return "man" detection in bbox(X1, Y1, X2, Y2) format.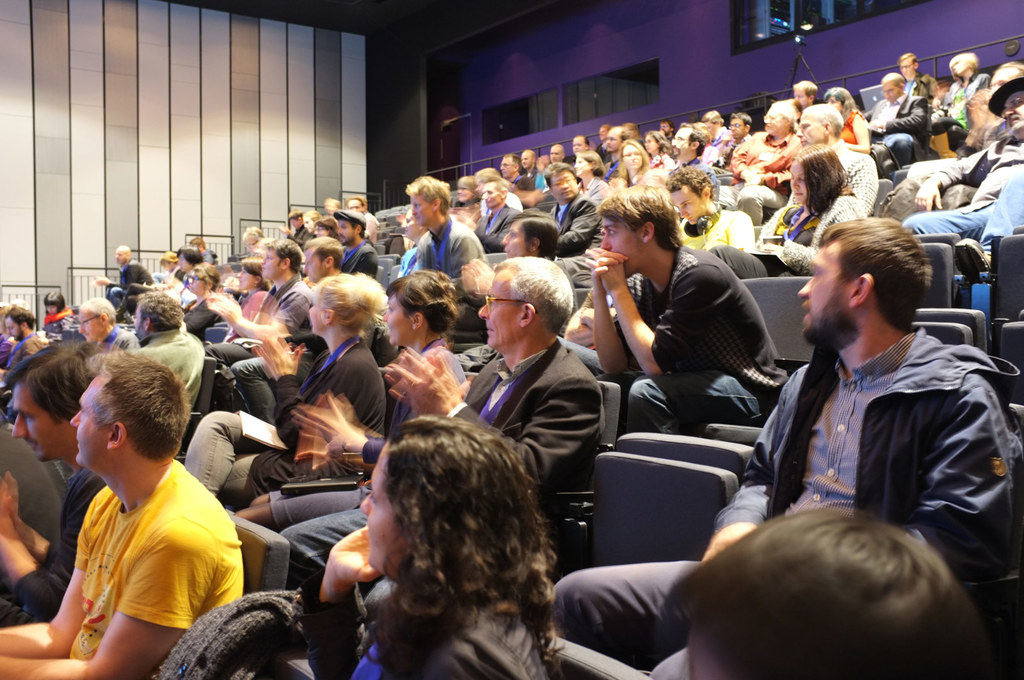
bbox(206, 235, 311, 428).
